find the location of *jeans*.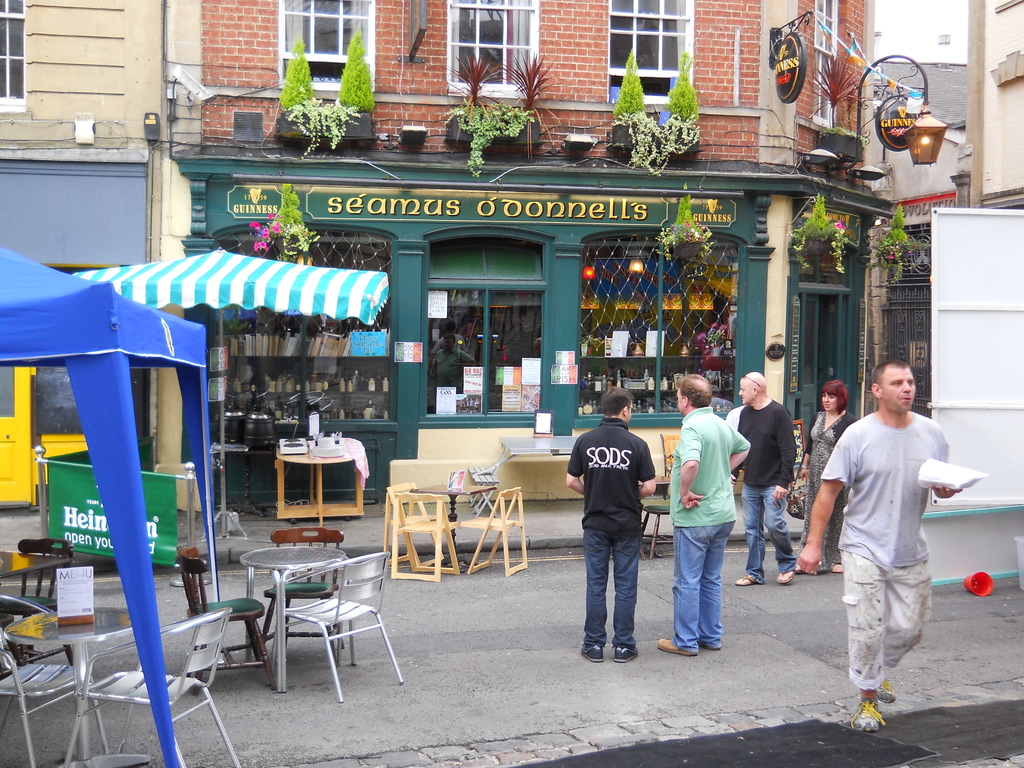
Location: locate(673, 486, 735, 662).
